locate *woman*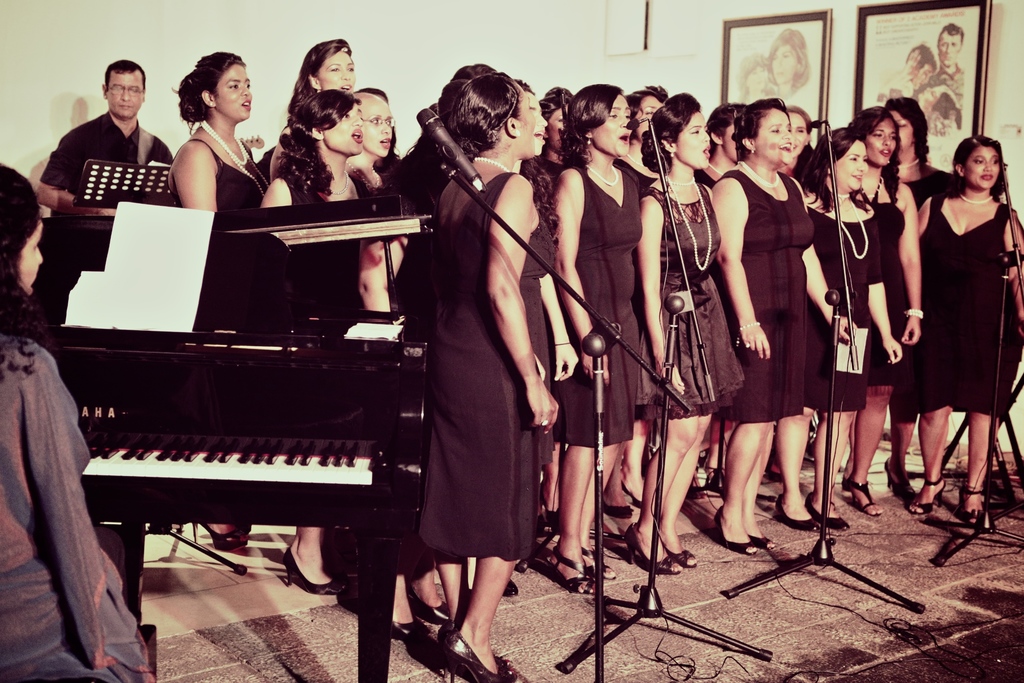
[267, 89, 383, 602]
